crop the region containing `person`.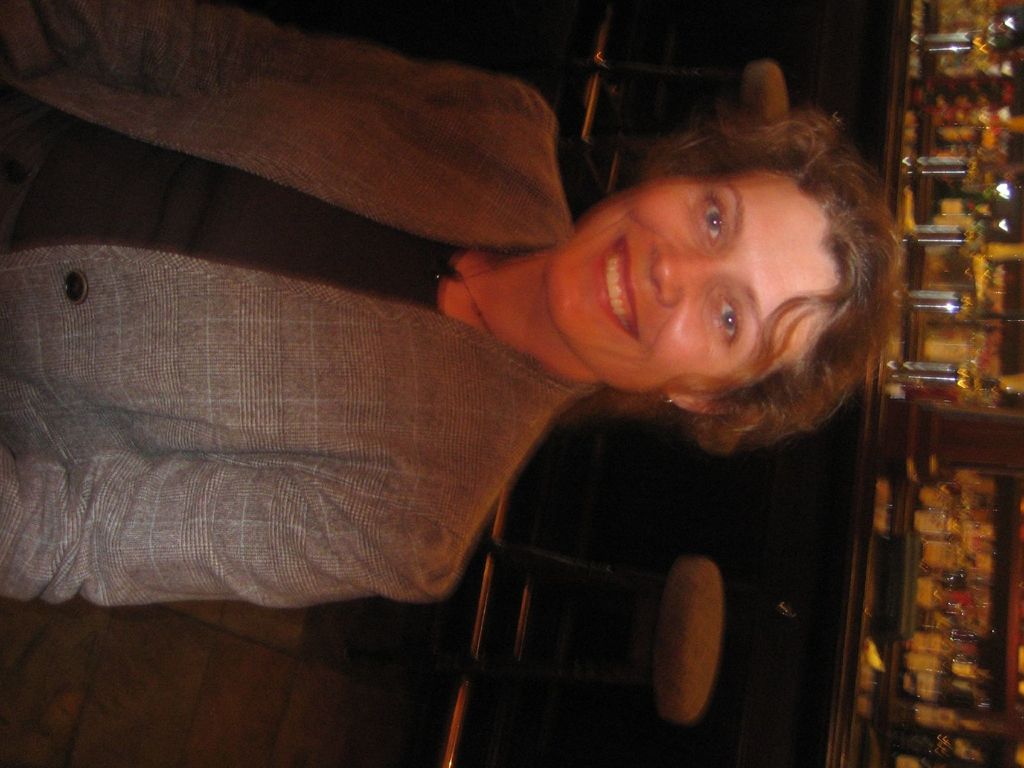
Crop region: [left=0, top=0, right=907, bottom=608].
